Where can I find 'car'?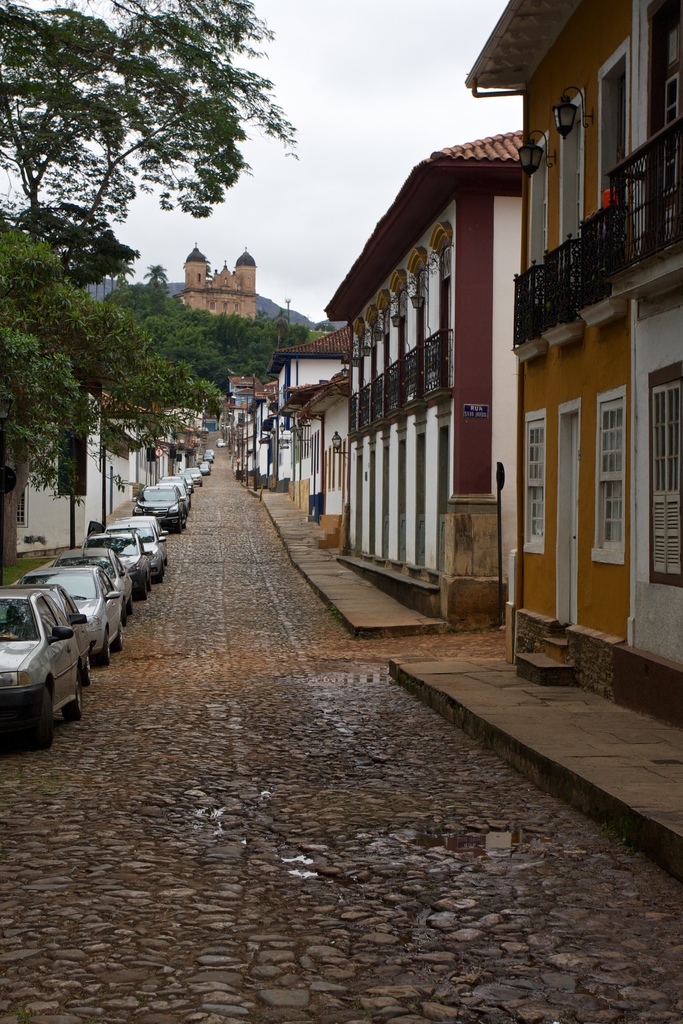
You can find it at 217/436/222/440.
